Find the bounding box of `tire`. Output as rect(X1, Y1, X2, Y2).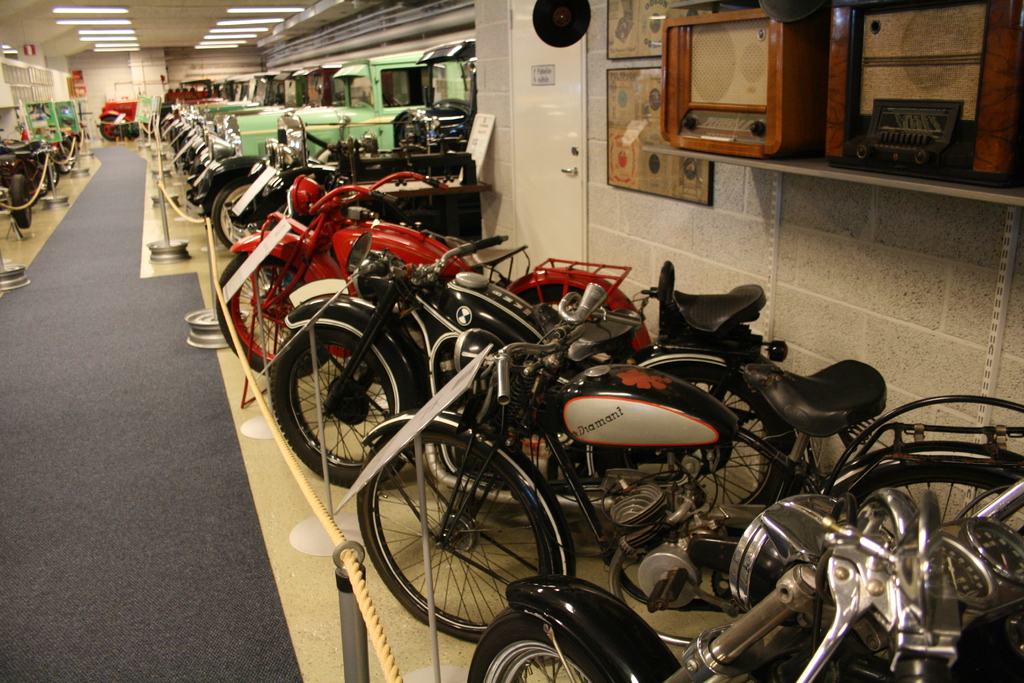
rect(55, 144, 77, 176).
